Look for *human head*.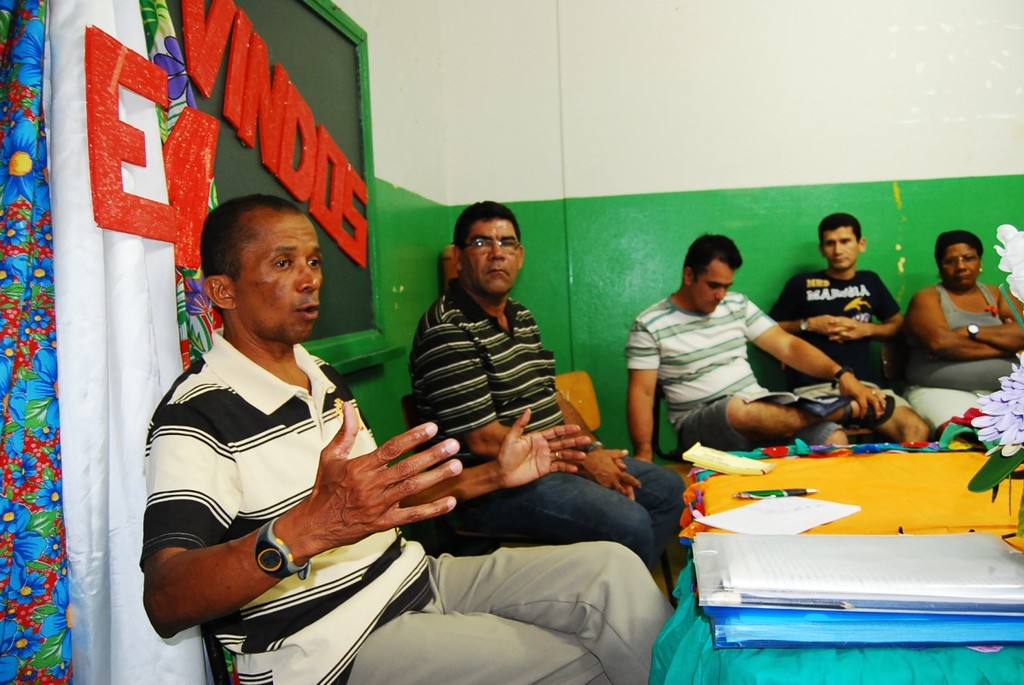
Found: <bbox>201, 189, 323, 347</bbox>.
